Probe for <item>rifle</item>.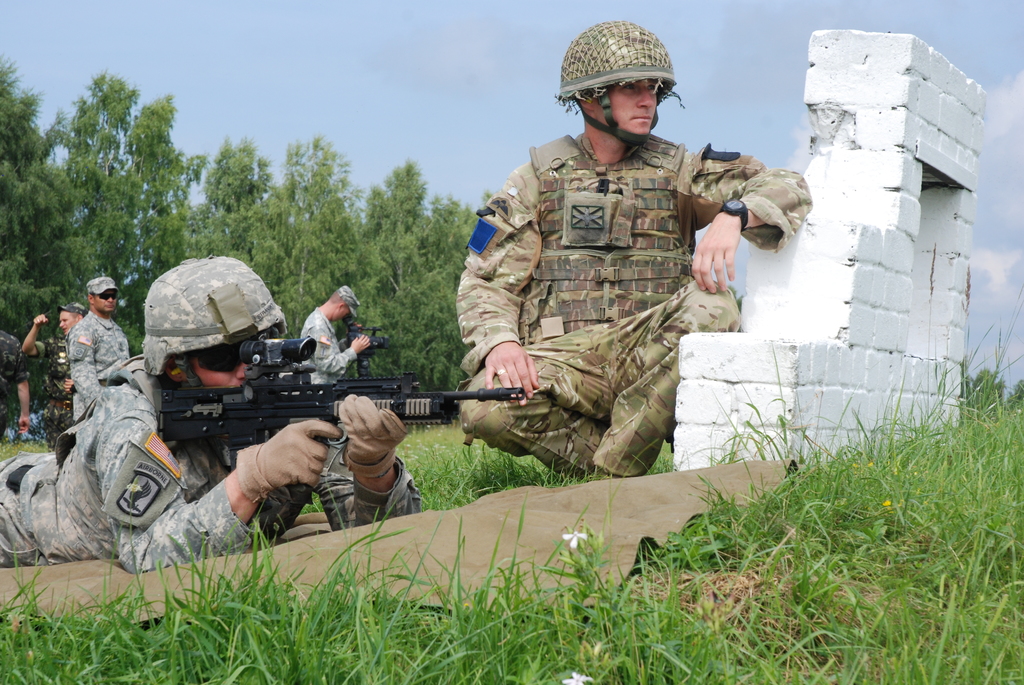
Probe result: crop(116, 326, 560, 524).
